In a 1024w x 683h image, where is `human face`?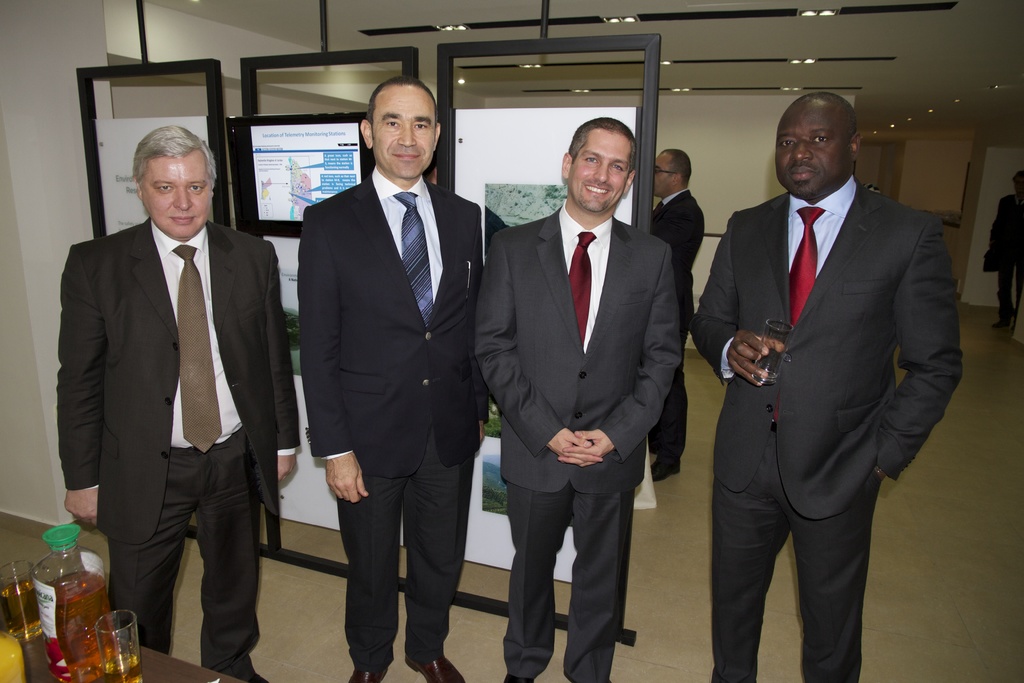
box(567, 130, 634, 218).
